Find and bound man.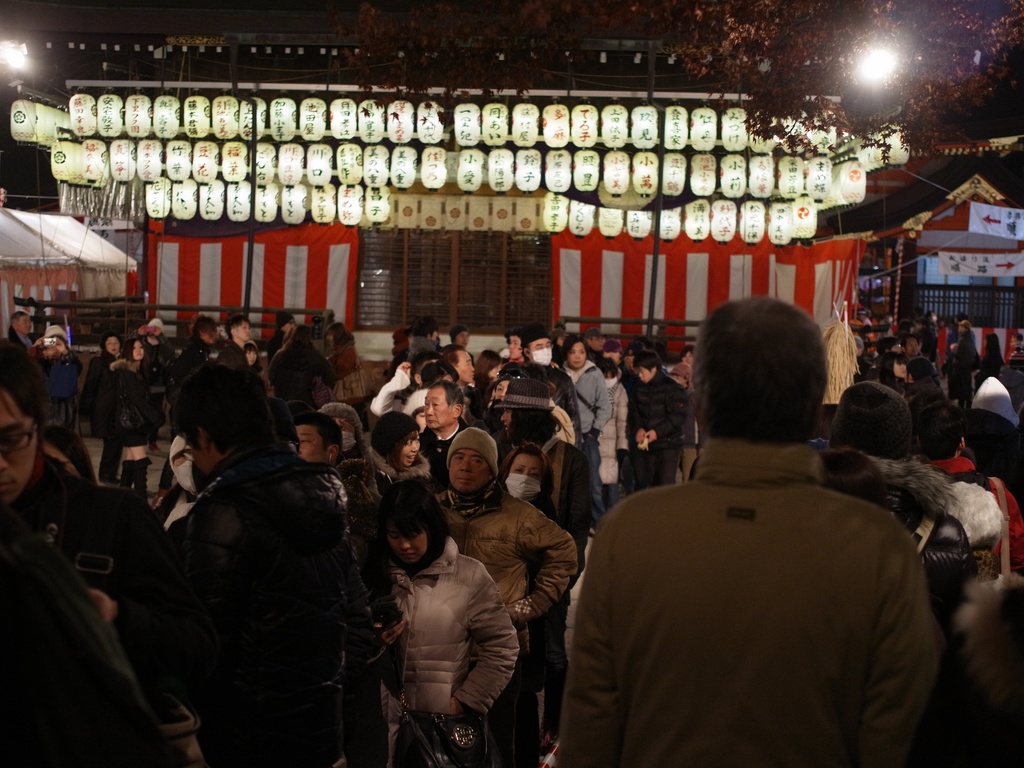
Bound: 509:331:523:363.
